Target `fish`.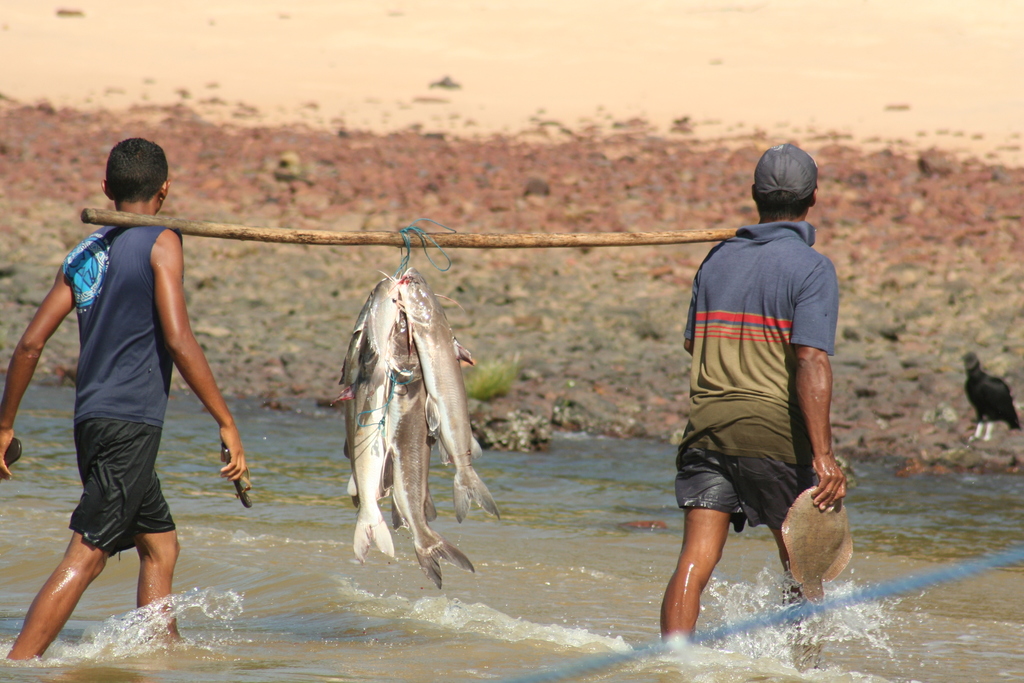
Target region: {"x1": 377, "y1": 299, "x2": 480, "y2": 589}.
